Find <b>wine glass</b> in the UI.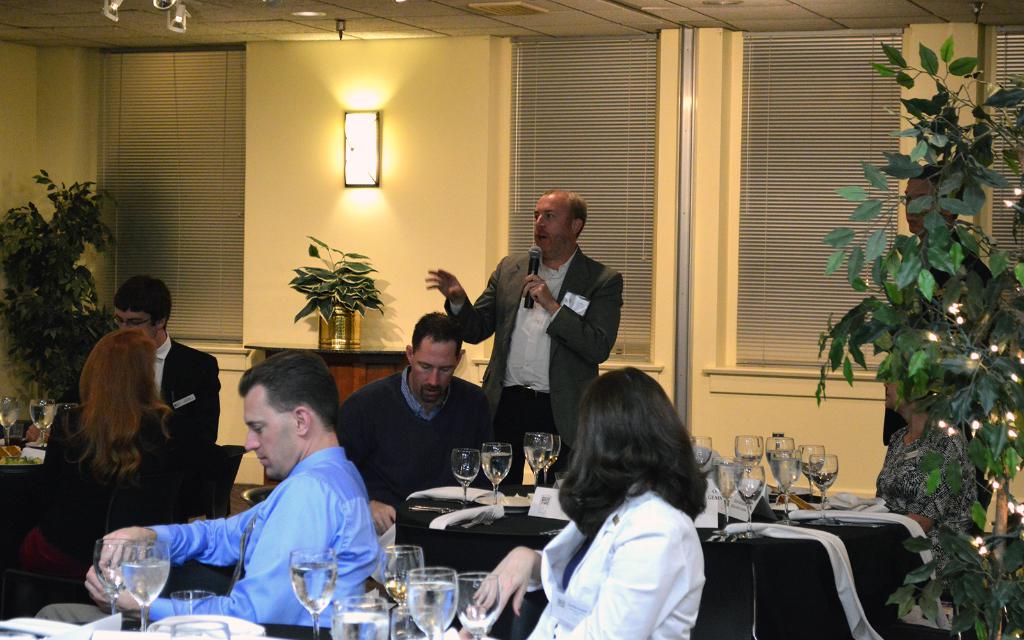
UI element at region(289, 543, 335, 639).
